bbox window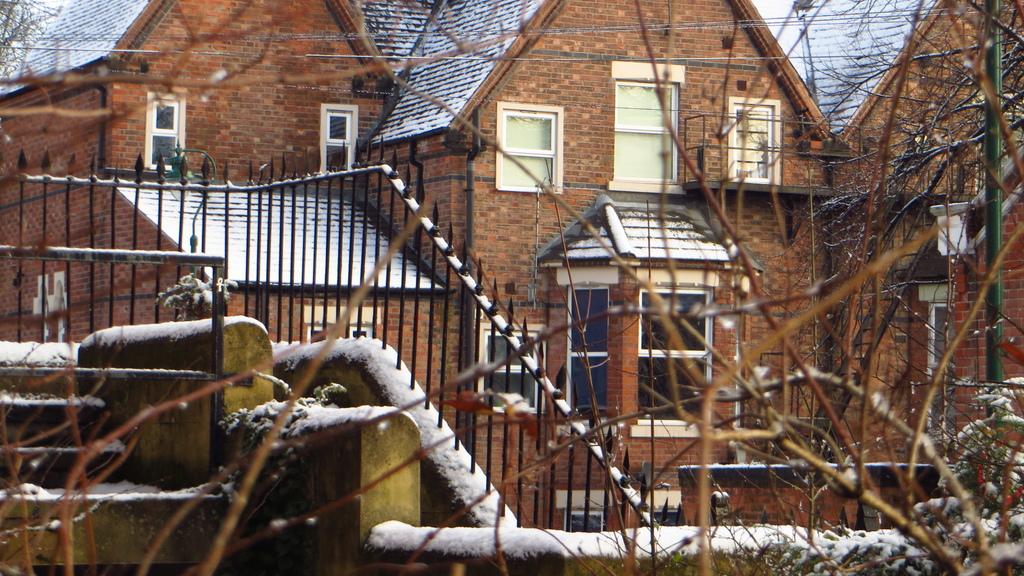
149 97 187 173
